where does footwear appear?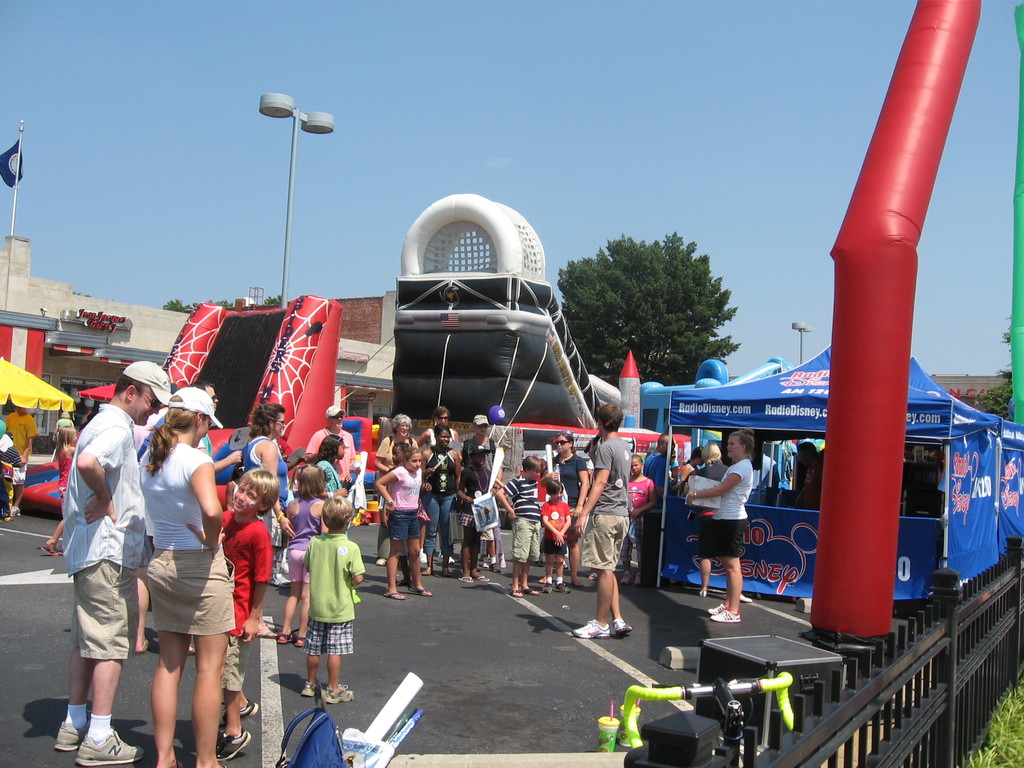
Appears at [78, 729, 147, 765].
